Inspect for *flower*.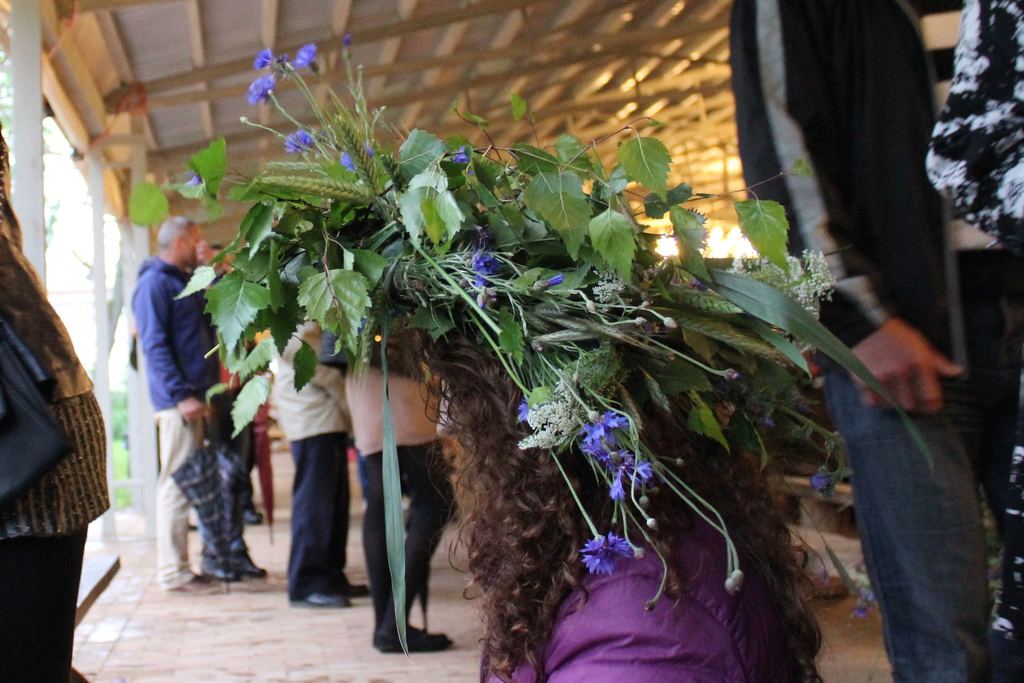
Inspection: 246/71/275/104.
